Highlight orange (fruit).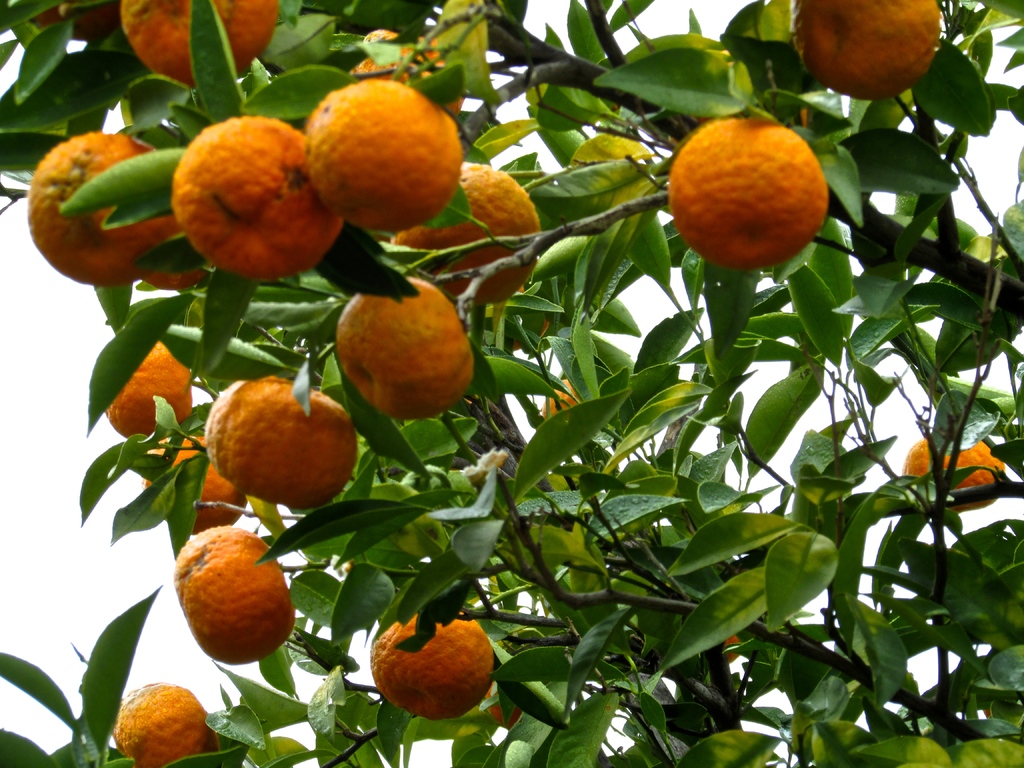
Highlighted region: (left=202, top=374, right=357, bottom=513).
